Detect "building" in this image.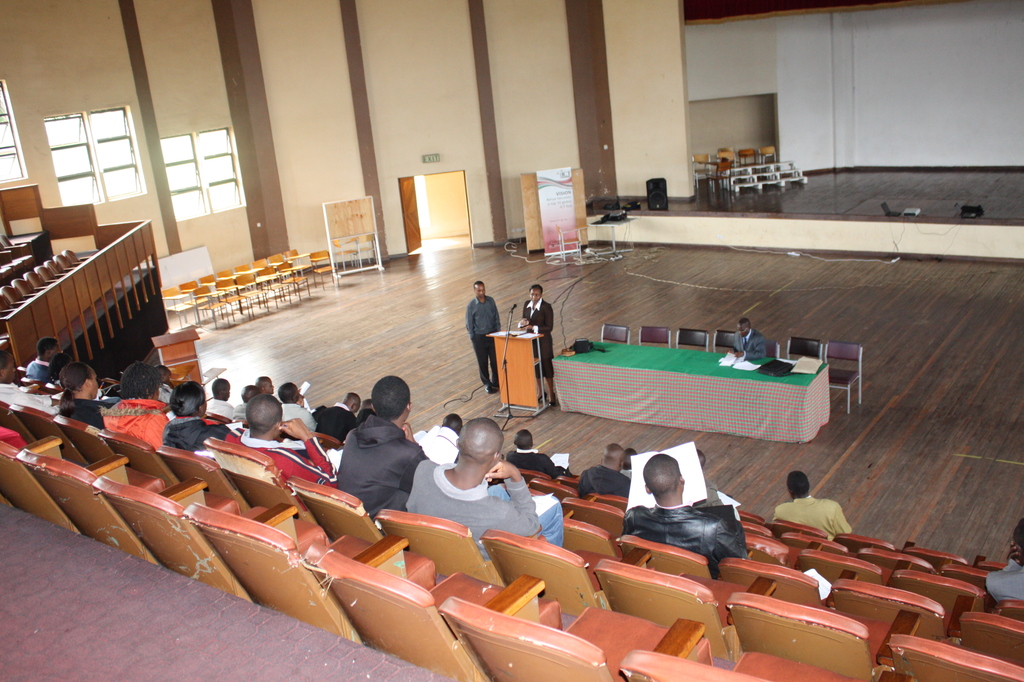
Detection: locate(0, 0, 1023, 681).
